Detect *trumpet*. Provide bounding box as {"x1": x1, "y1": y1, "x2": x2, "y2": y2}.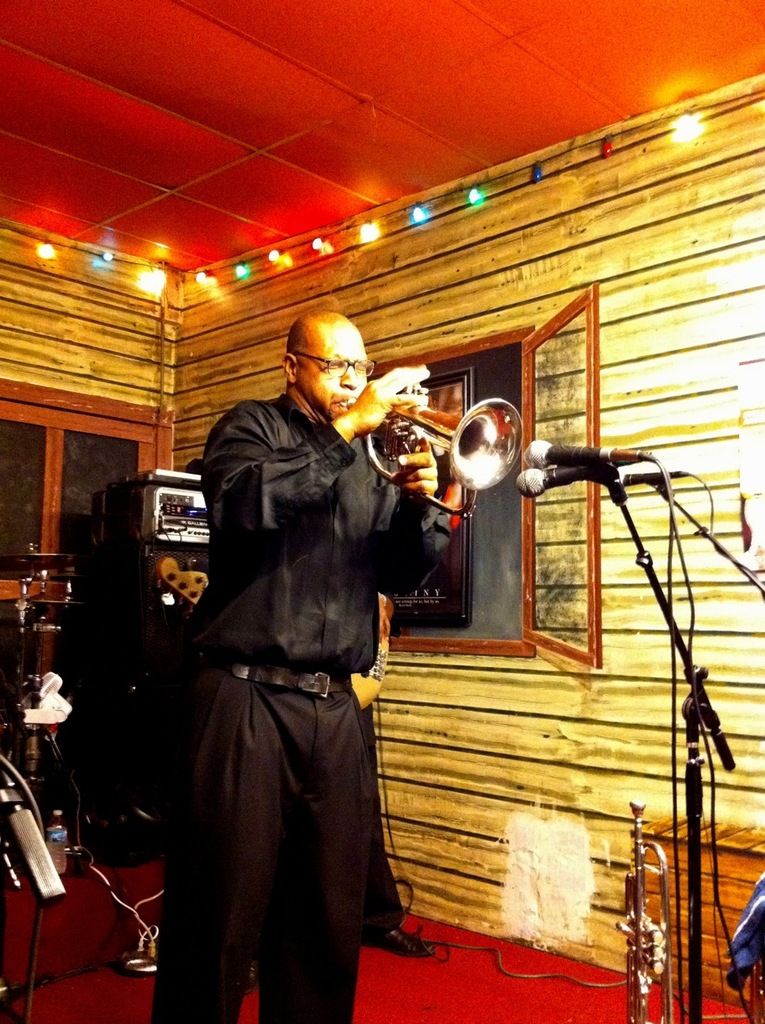
{"x1": 345, "y1": 378, "x2": 526, "y2": 520}.
